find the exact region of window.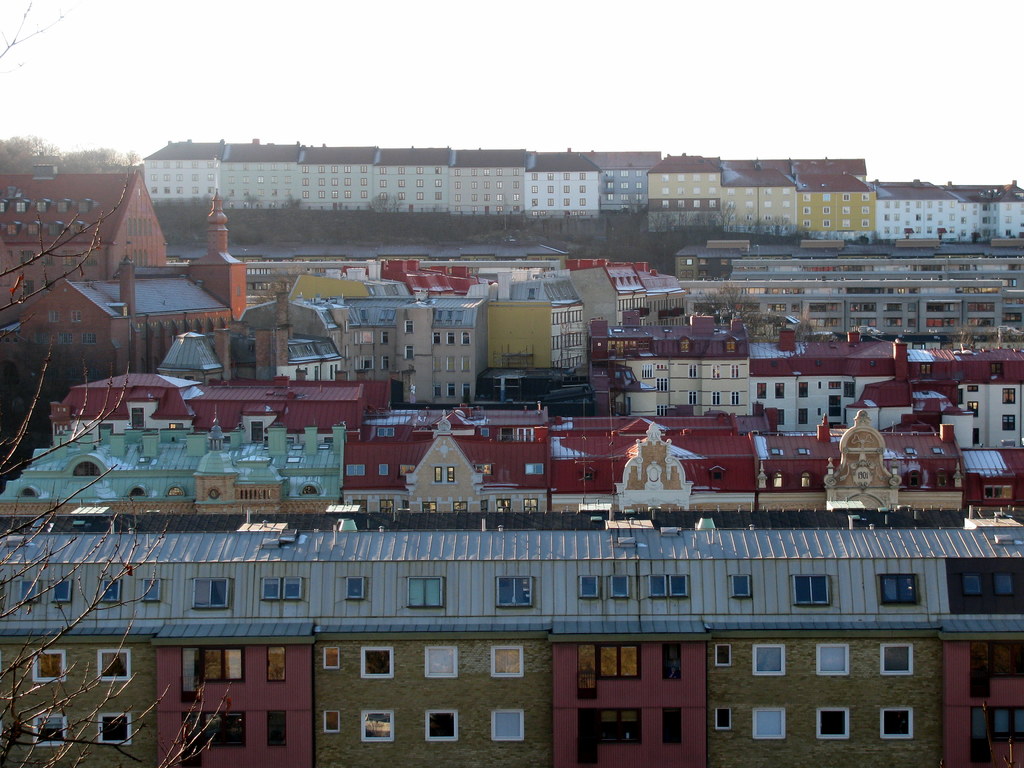
Exact region: left=801, top=470, right=811, bottom=487.
